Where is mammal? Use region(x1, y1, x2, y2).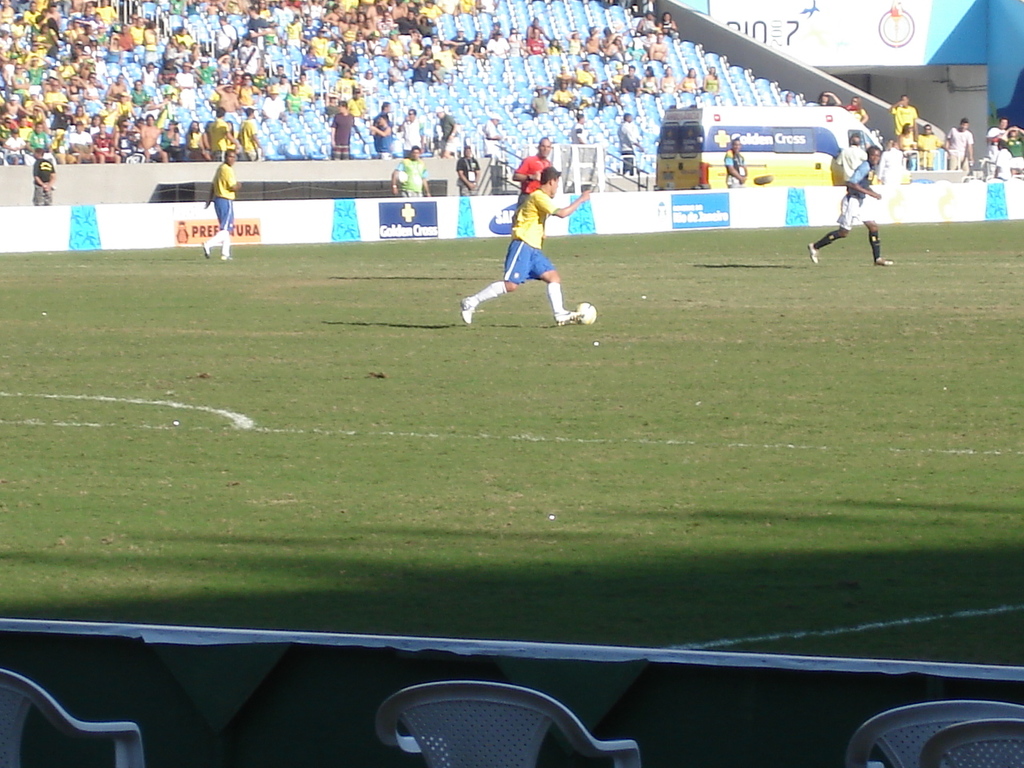
region(526, 27, 546, 55).
